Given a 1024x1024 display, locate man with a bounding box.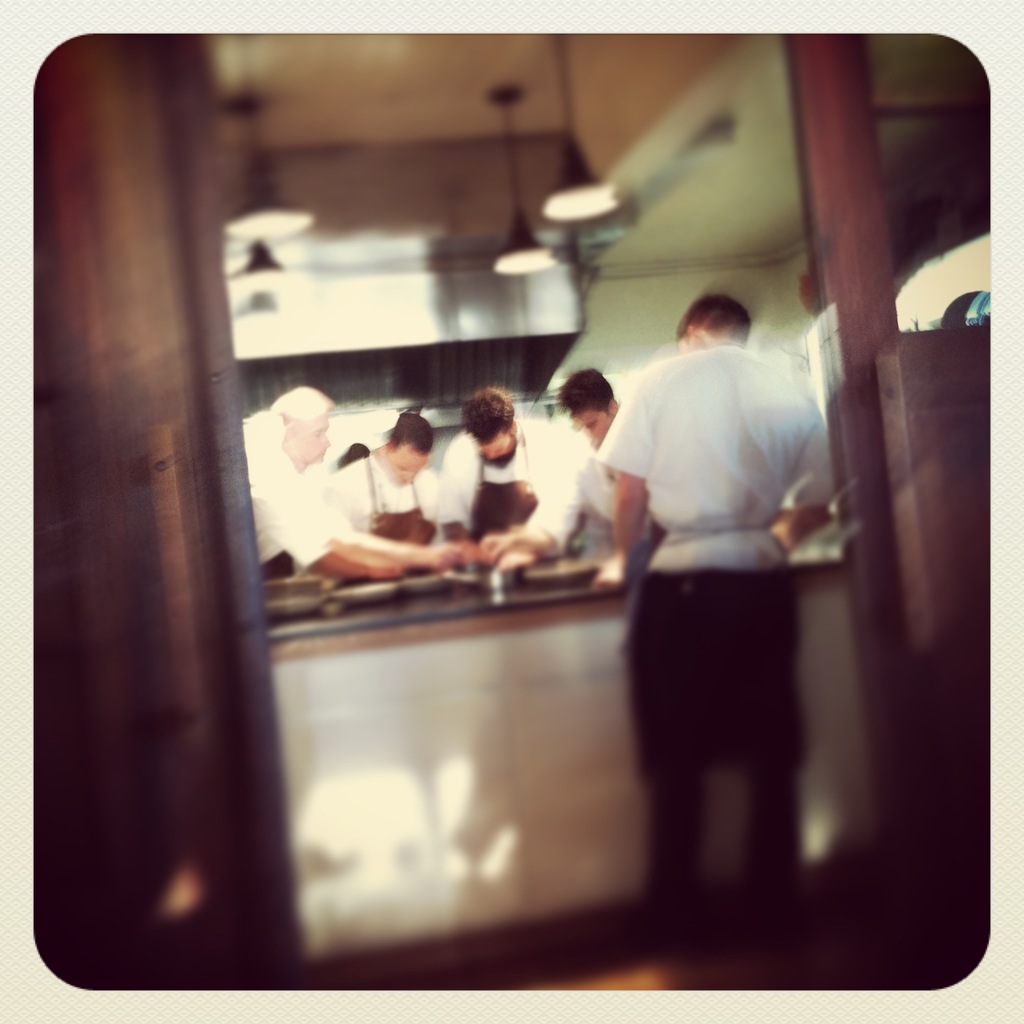
Located: box=[327, 412, 472, 562].
